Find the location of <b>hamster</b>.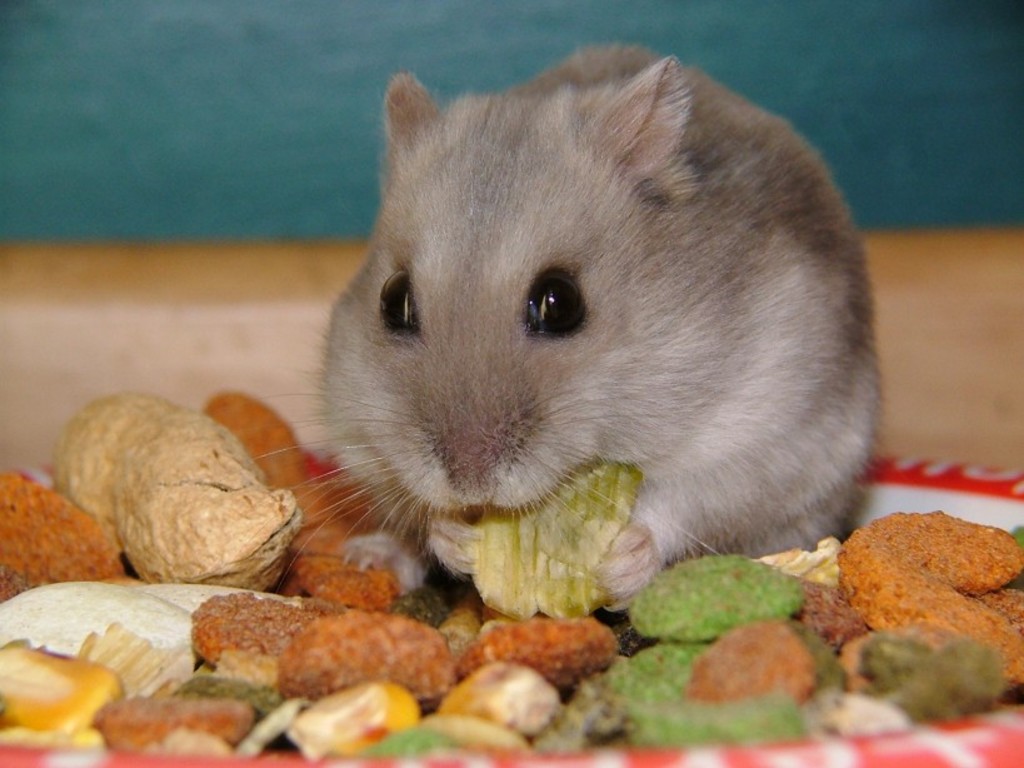
Location: bbox=(240, 39, 885, 613).
